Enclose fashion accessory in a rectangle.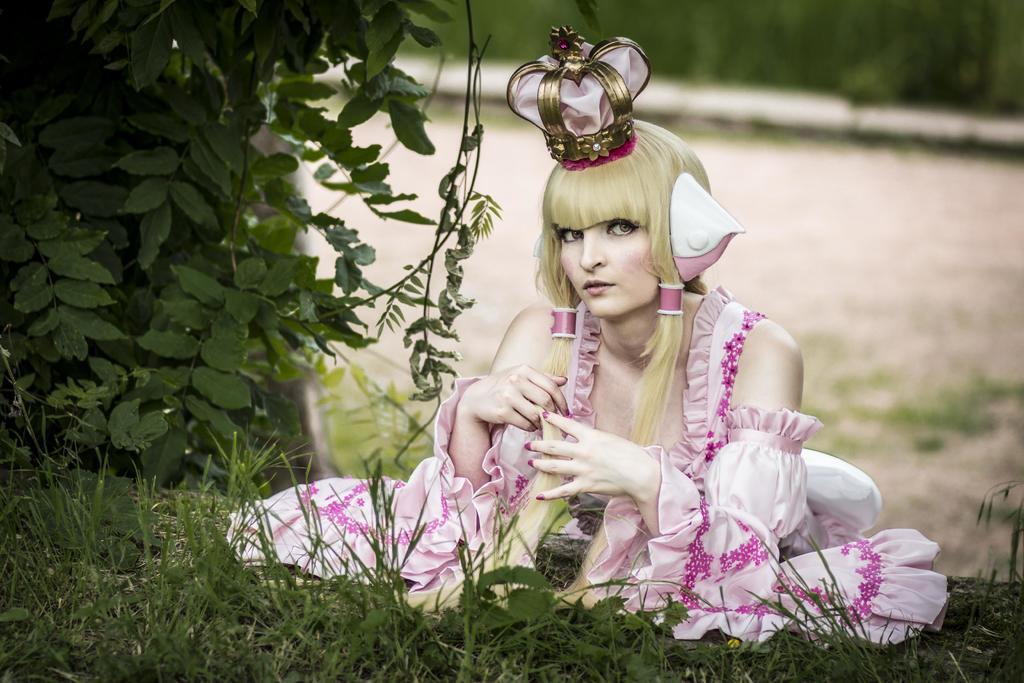
(left=521, top=441, right=529, bottom=449).
